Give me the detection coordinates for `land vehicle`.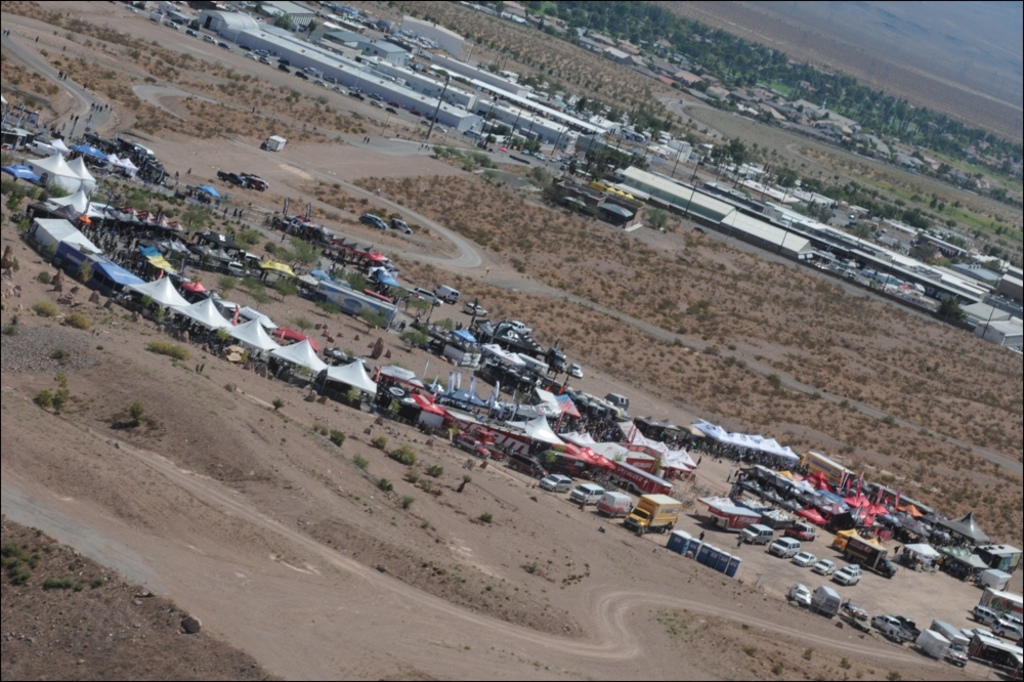
box(734, 523, 774, 546).
